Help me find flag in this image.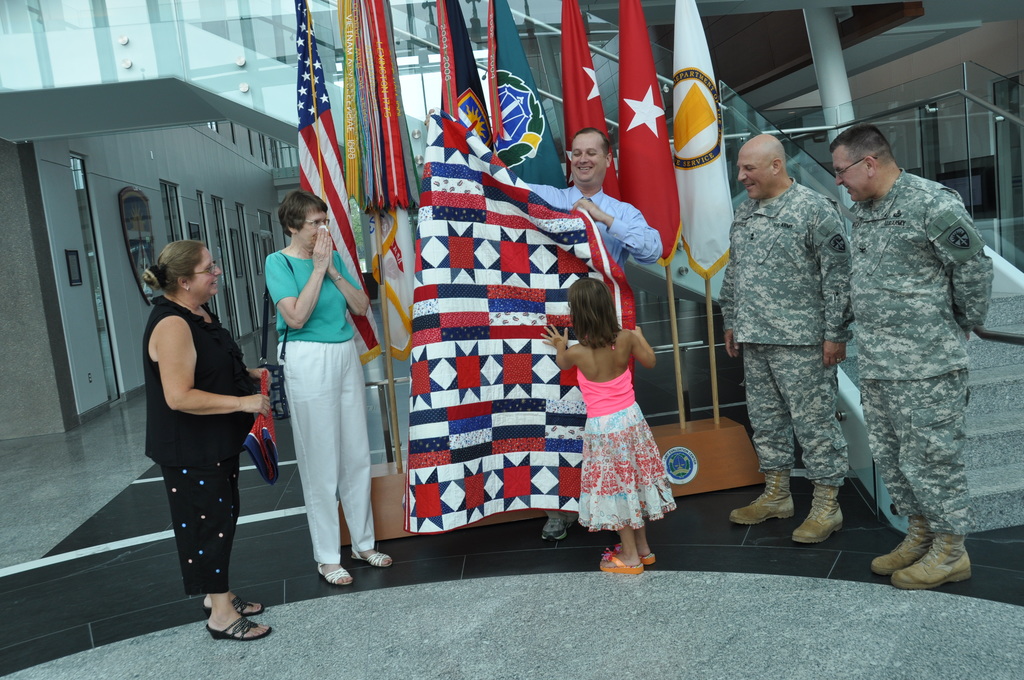
Found it: <region>621, 0, 684, 268</region>.
